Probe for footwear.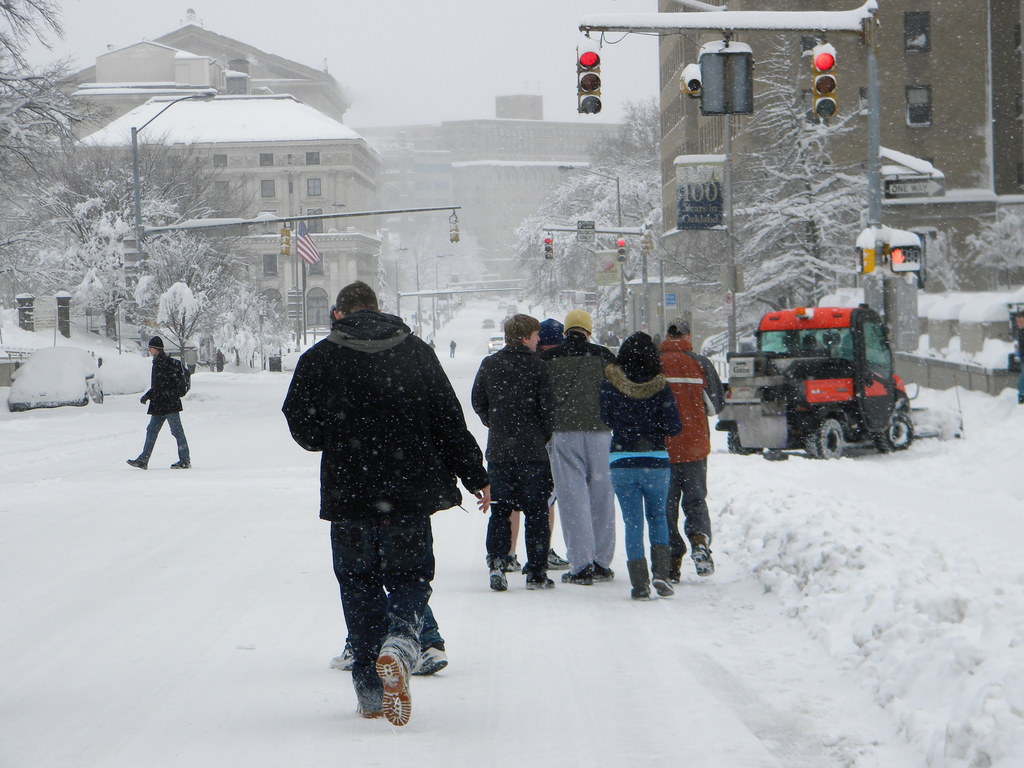
Probe result: detection(547, 543, 568, 569).
